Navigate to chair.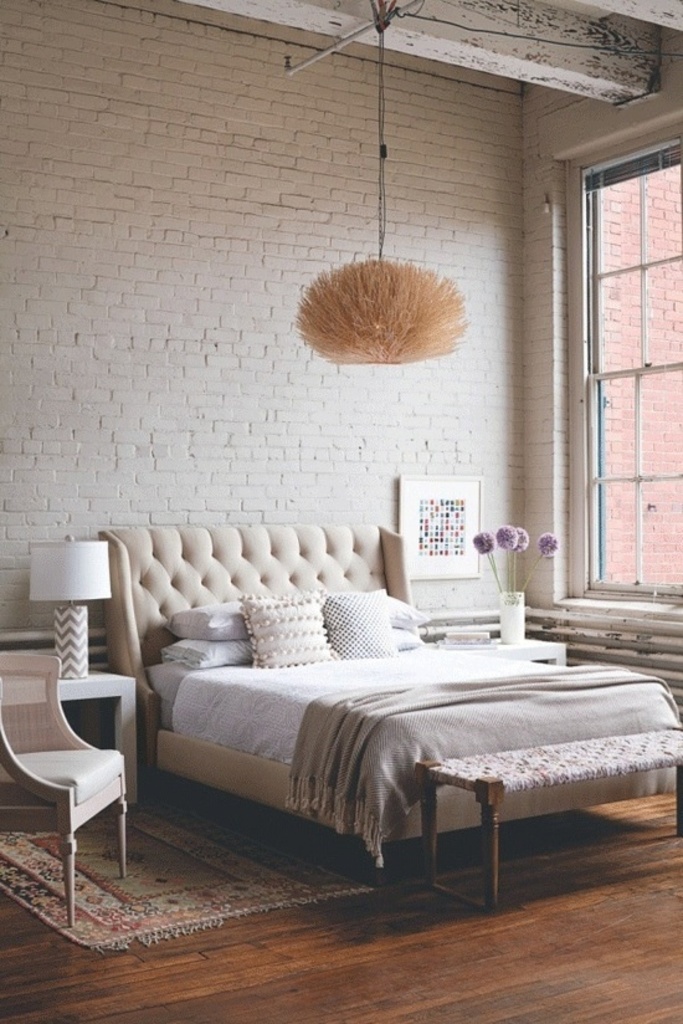
Navigation target: box=[0, 647, 128, 920].
